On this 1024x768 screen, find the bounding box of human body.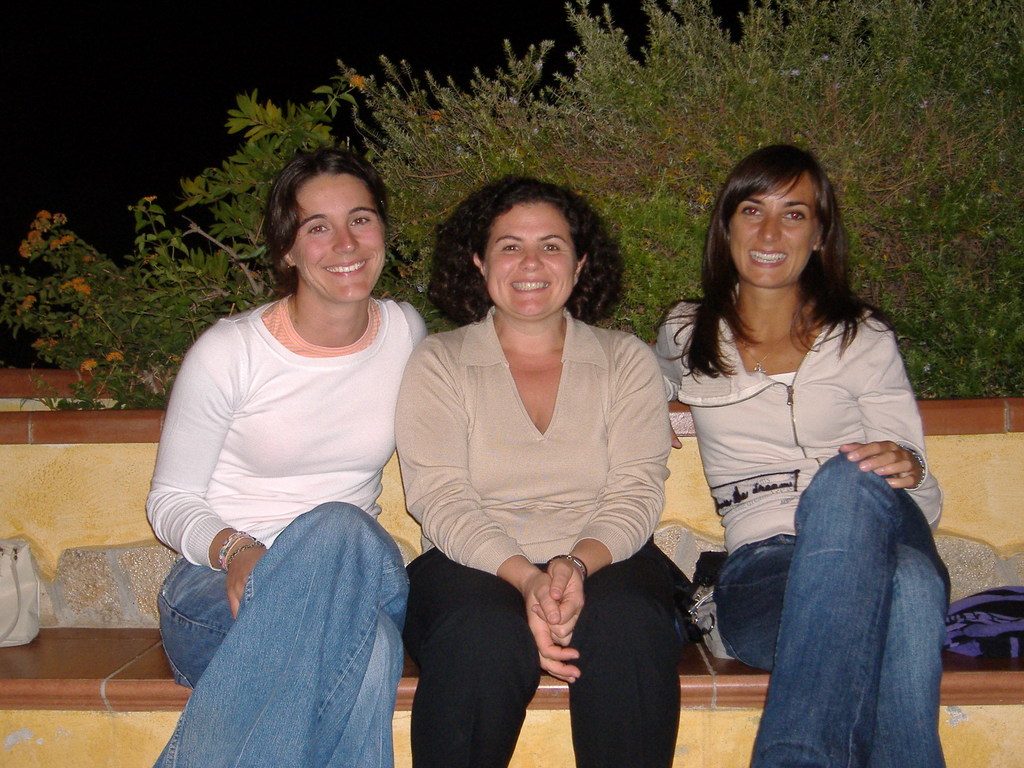
Bounding box: (left=399, top=187, right=705, bottom=767).
